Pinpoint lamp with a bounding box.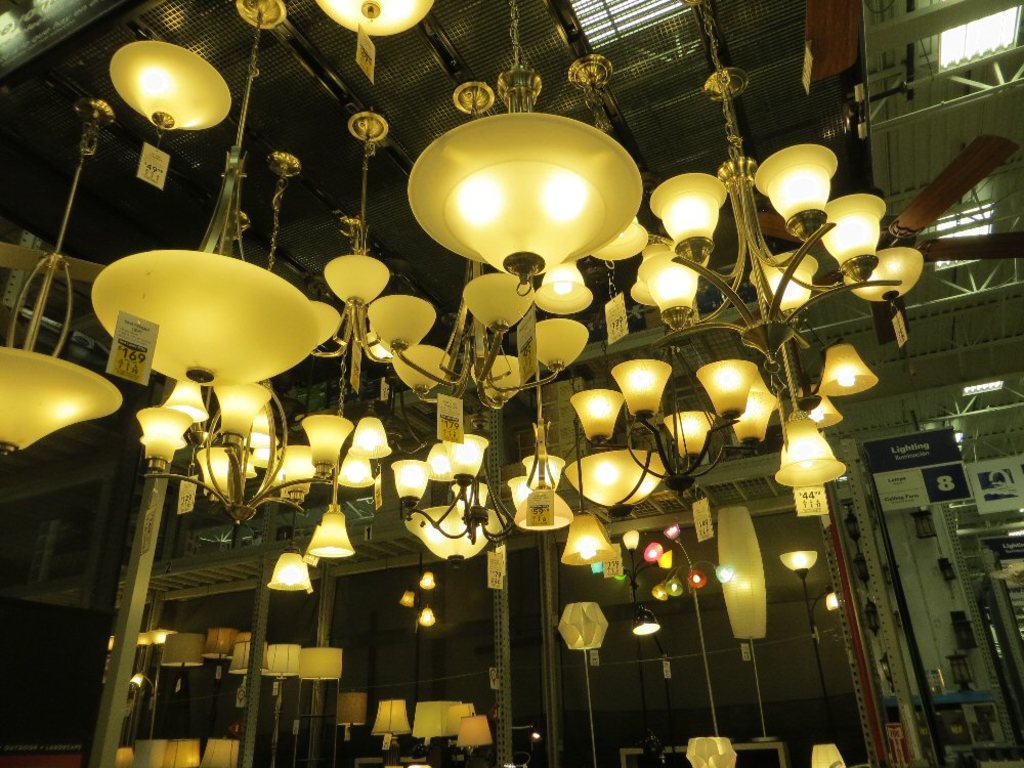
(left=532, top=259, right=597, bottom=318).
